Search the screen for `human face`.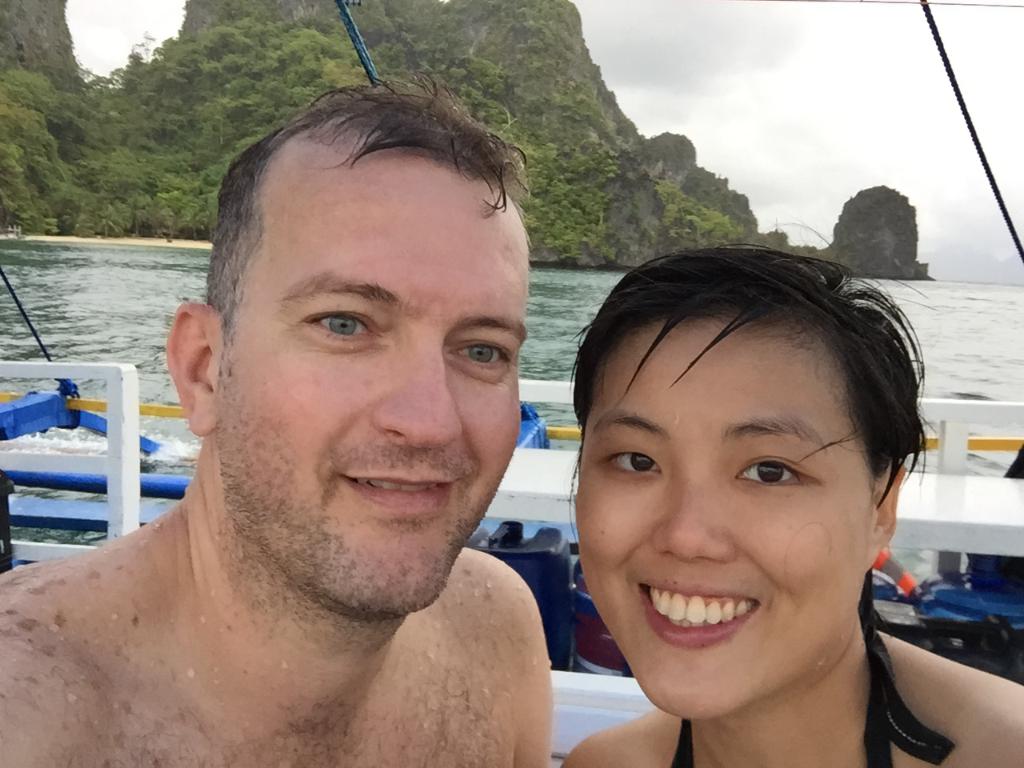
Found at x1=215 y1=147 x2=526 y2=611.
